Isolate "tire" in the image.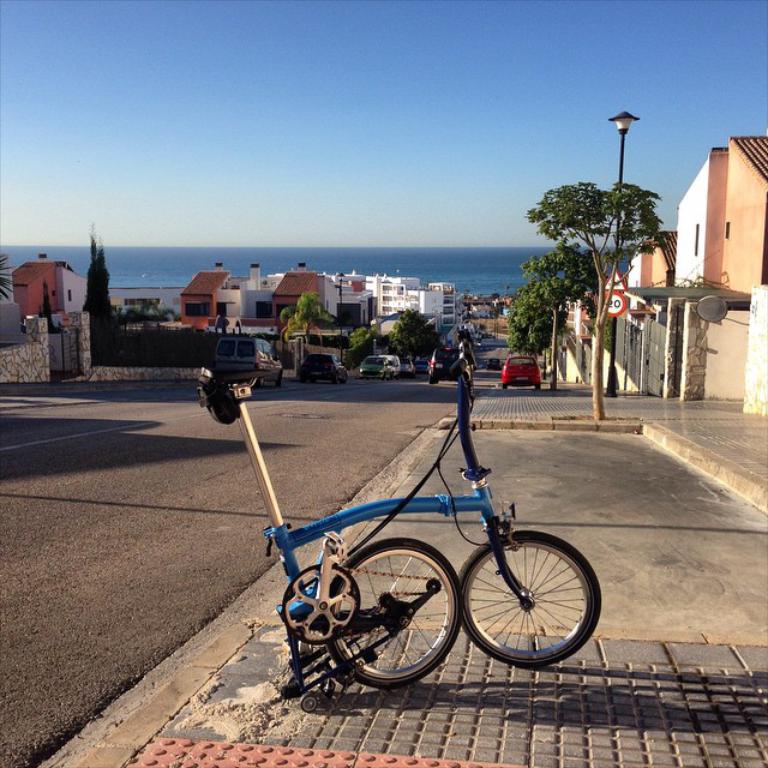
Isolated region: Rect(320, 540, 466, 688).
